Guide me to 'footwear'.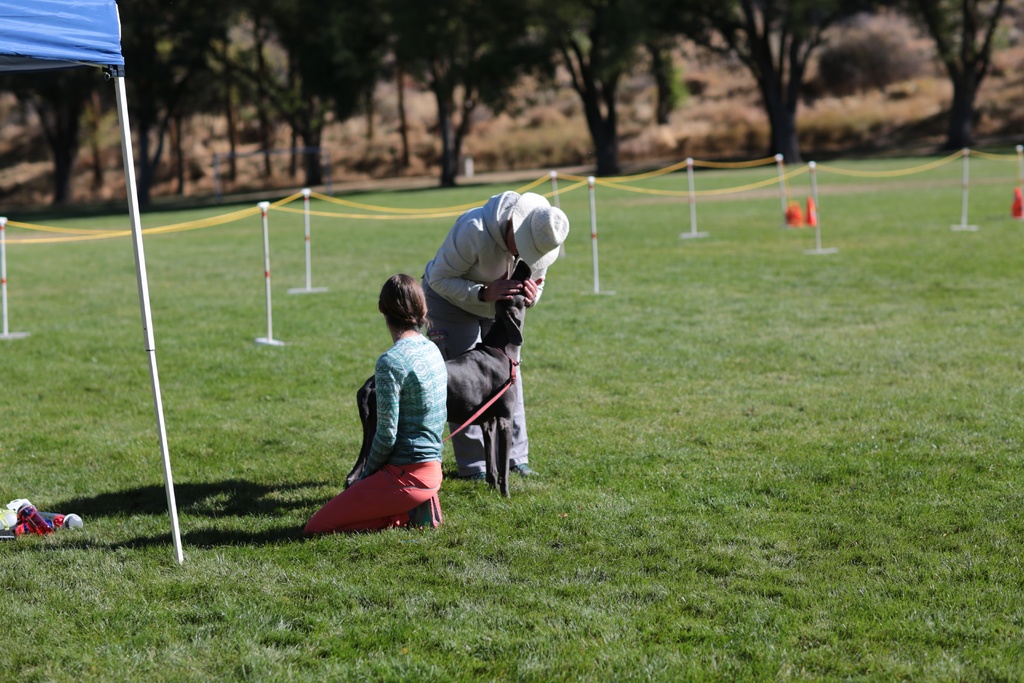
Guidance: 472:463:488:482.
